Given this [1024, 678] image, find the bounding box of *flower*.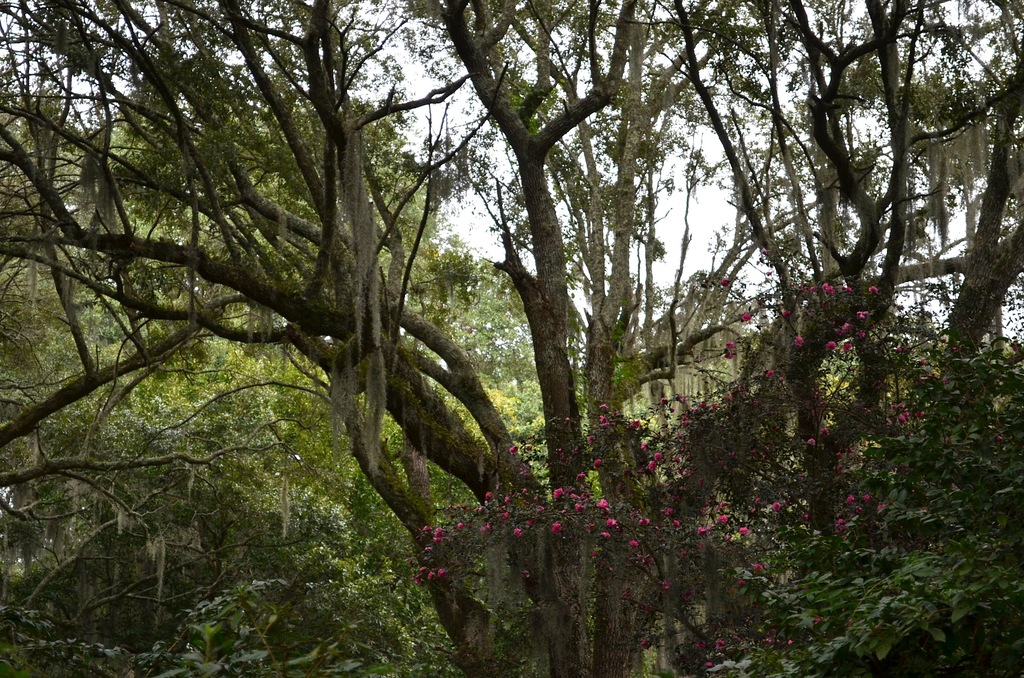
rect(807, 437, 819, 447).
